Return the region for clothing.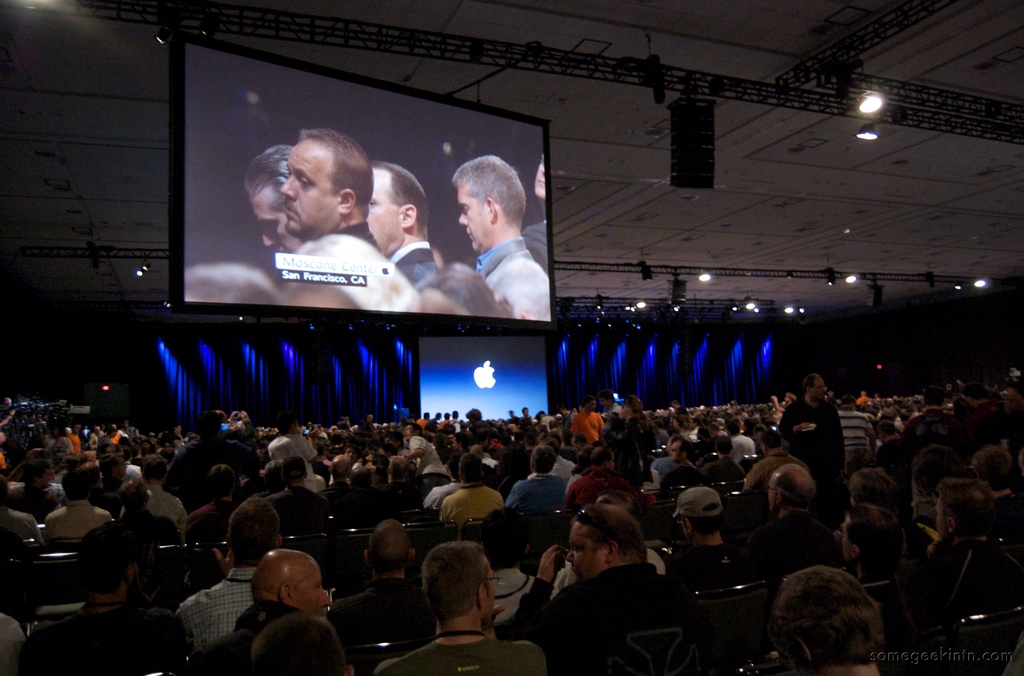
{"left": 393, "top": 238, "right": 447, "bottom": 288}.
